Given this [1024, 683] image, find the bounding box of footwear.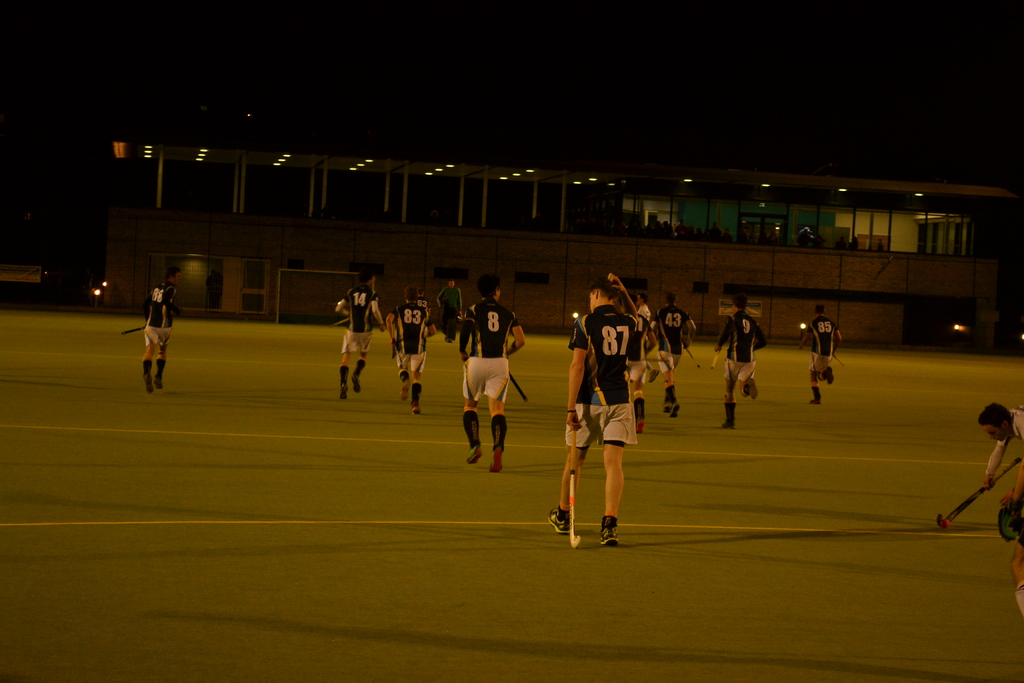
349 371 362 396.
